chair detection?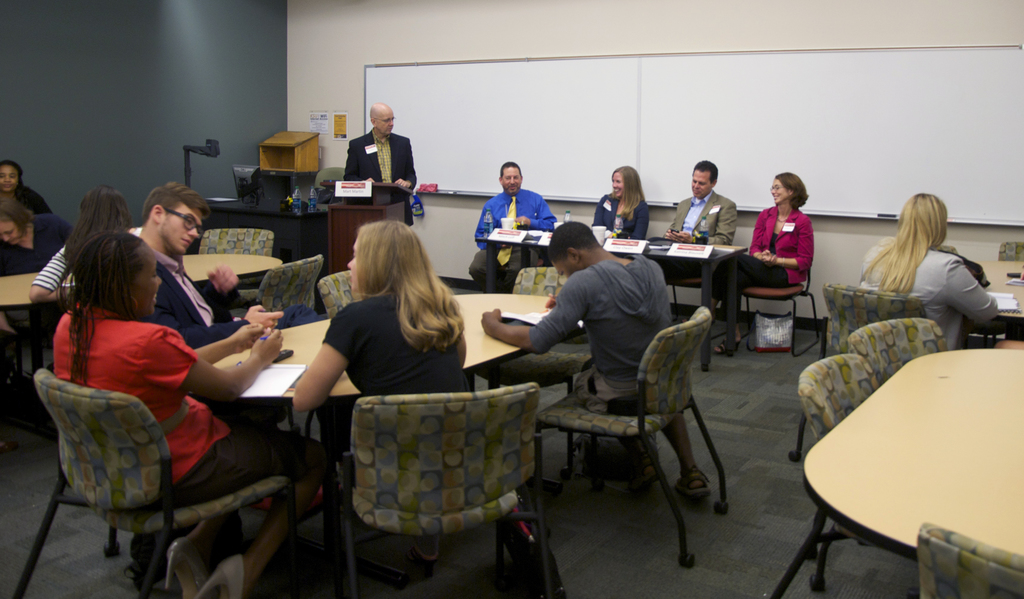
locate(849, 315, 948, 392)
